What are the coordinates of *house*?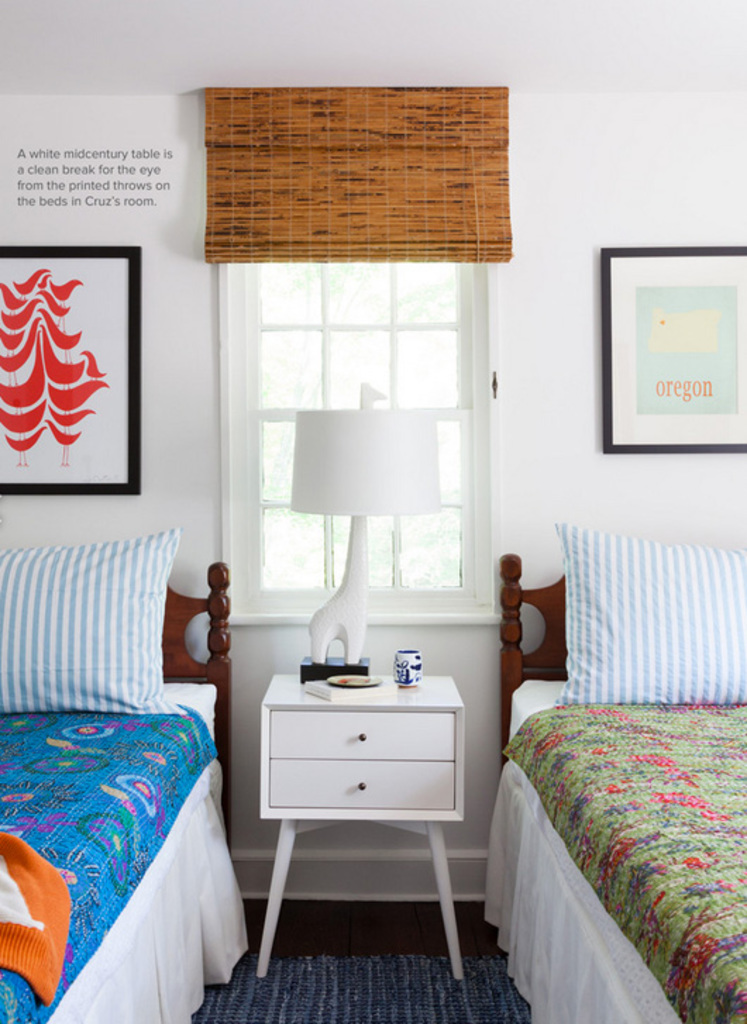
Rect(0, 0, 746, 1021).
